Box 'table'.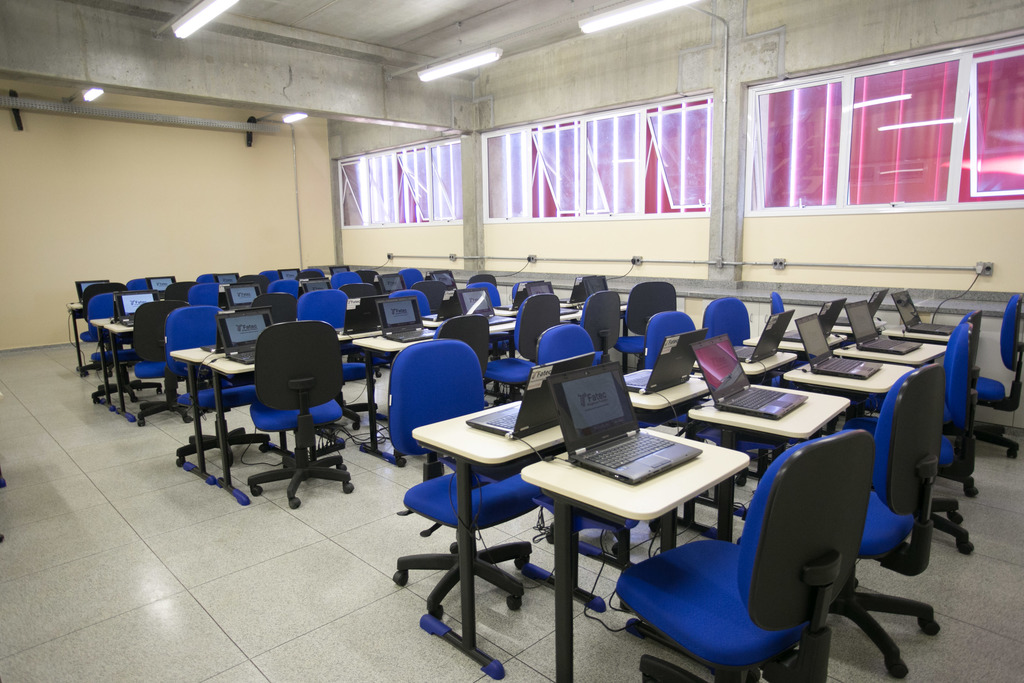
BBox(339, 323, 379, 344).
